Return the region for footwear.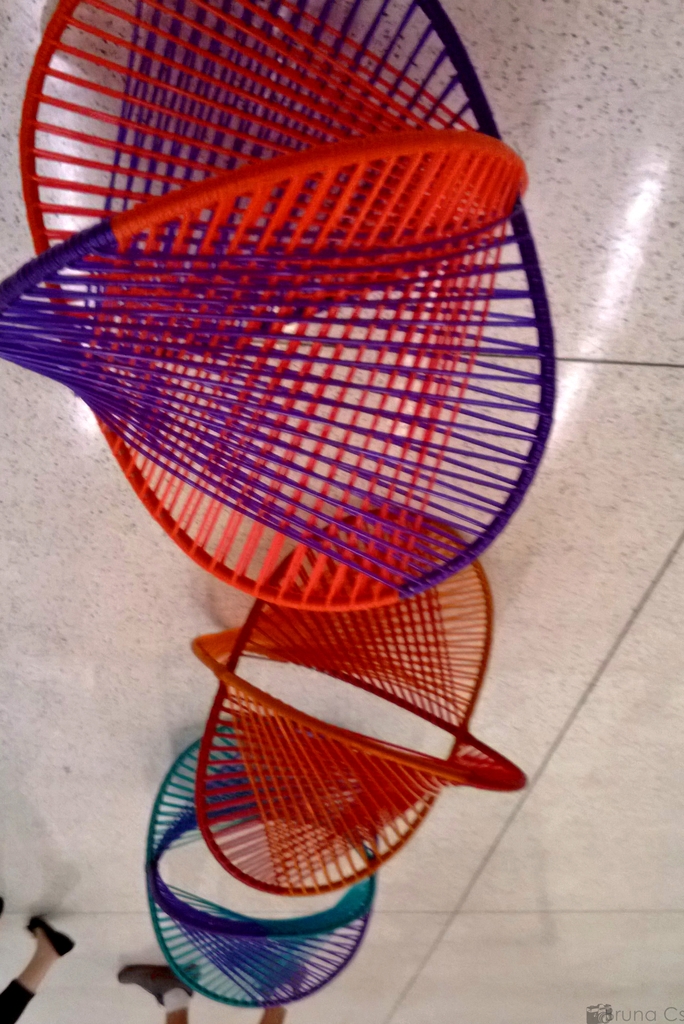
x1=27, y1=914, x2=74, y2=953.
